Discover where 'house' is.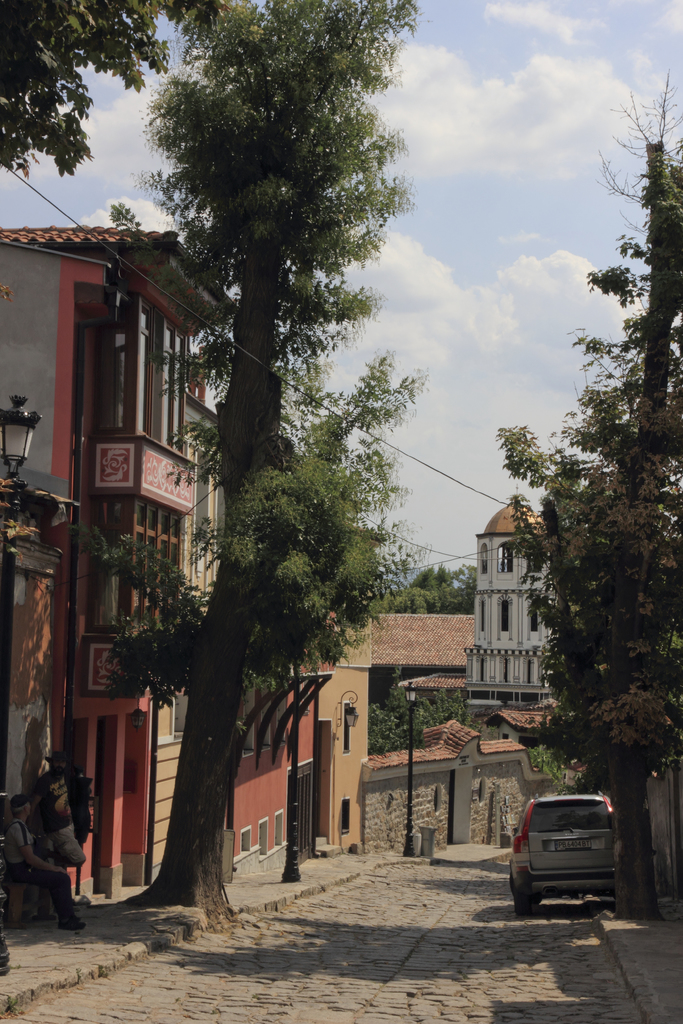
Discovered at [x1=0, y1=223, x2=330, y2=922].
